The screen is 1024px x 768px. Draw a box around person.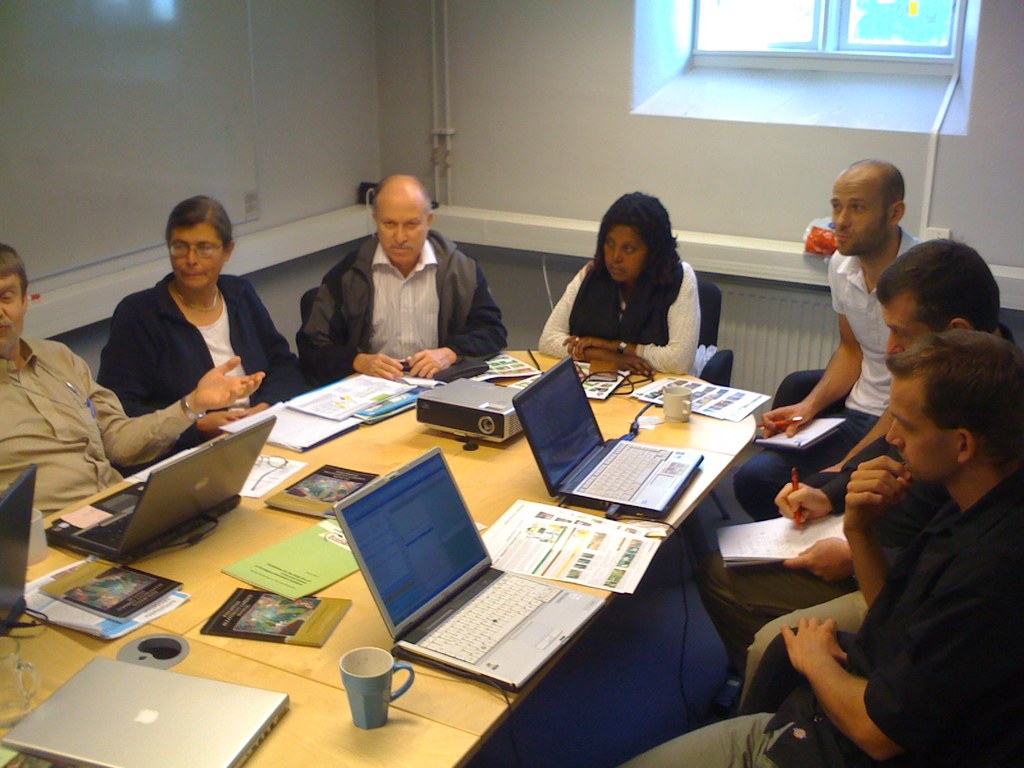
<region>539, 191, 705, 384</region>.
